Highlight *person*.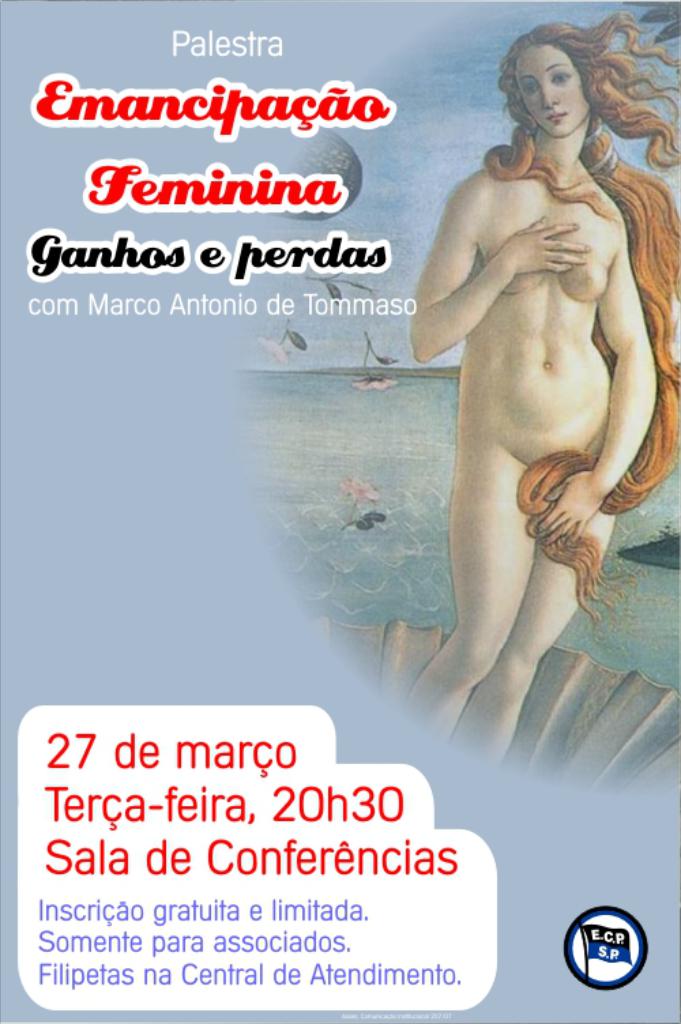
Highlighted region: locate(340, 49, 652, 870).
